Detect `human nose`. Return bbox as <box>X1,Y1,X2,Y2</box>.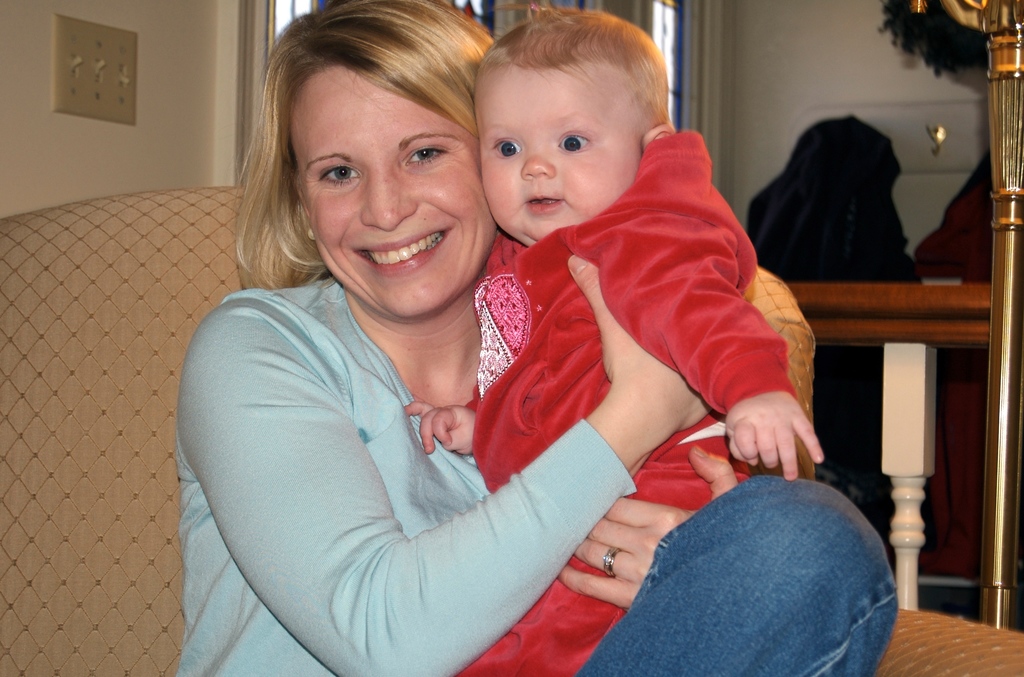
<box>519,142,556,181</box>.
